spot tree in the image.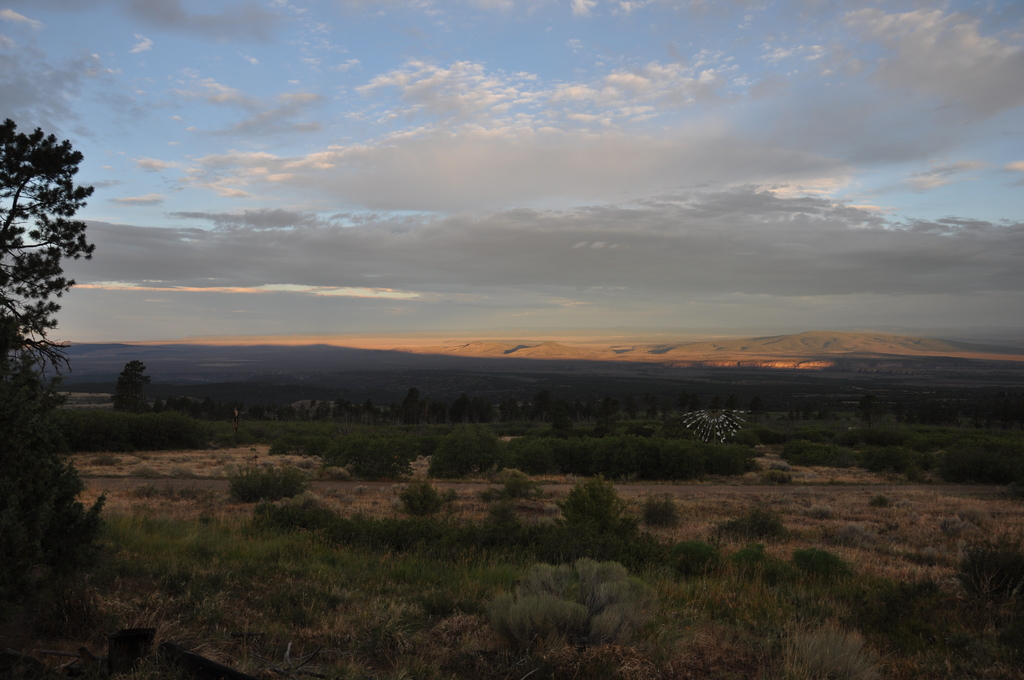
tree found at region(112, 357, 162, 415).
